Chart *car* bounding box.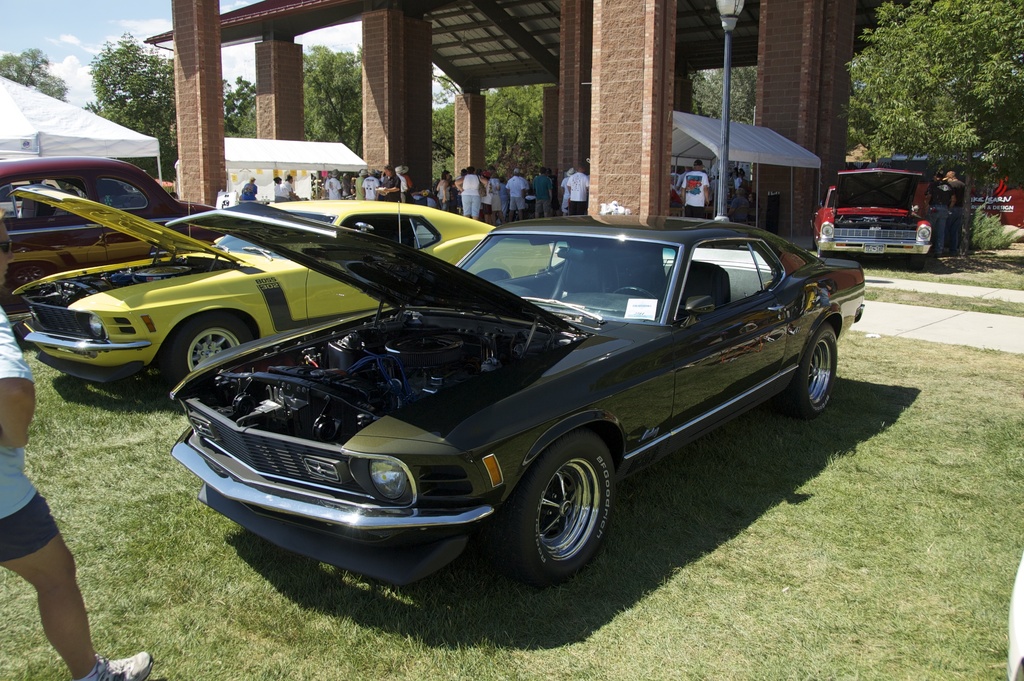
Charted: bbox(163, 209, 868, 592).
